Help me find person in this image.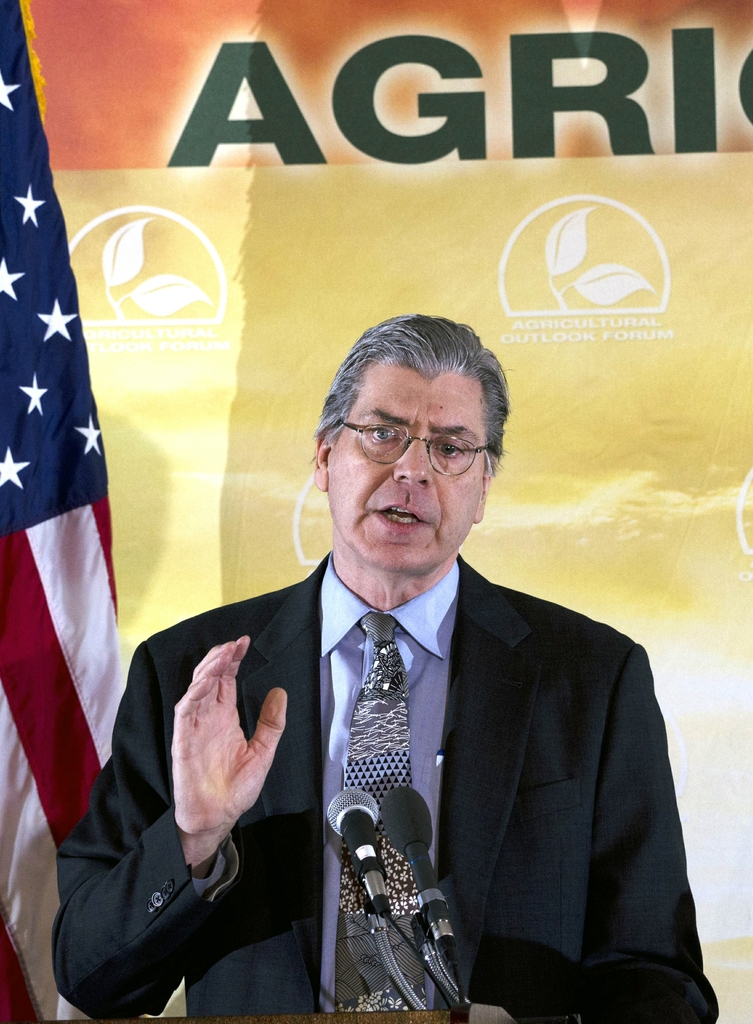
Found it: [150,360,635,1008].
